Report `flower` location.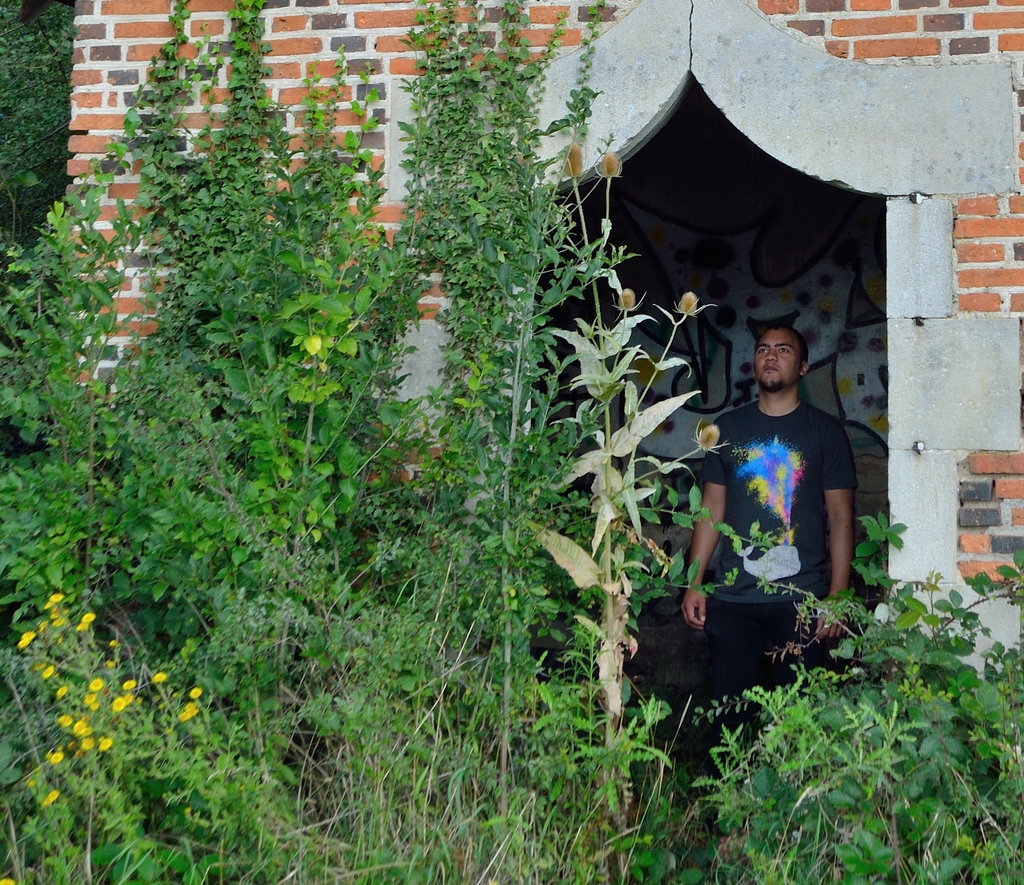
Report: 102/738/113/745.
